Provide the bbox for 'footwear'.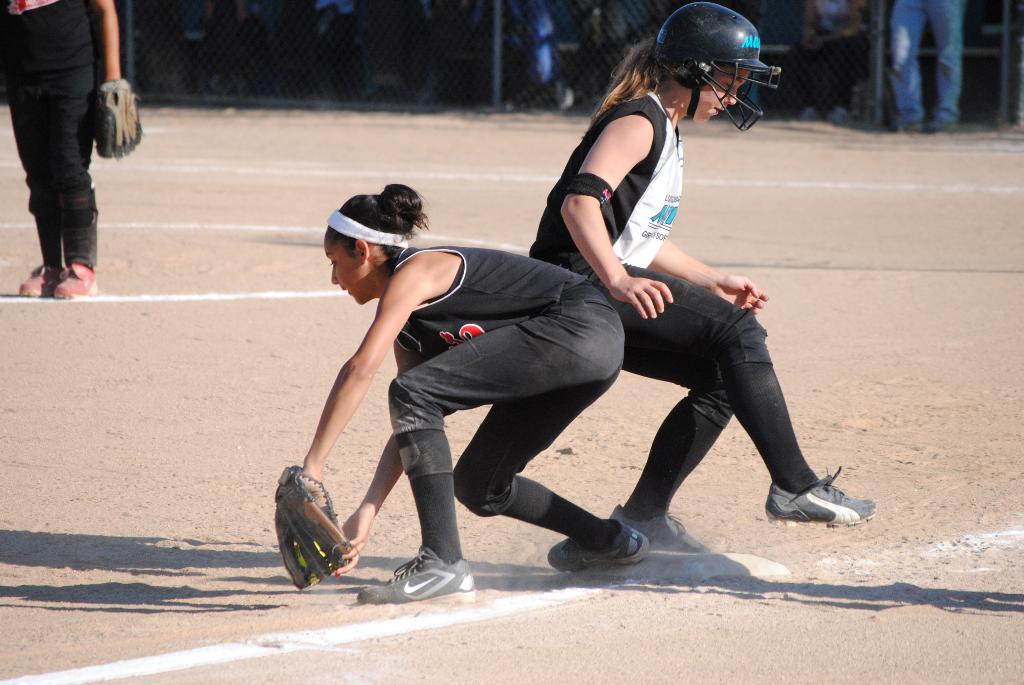
box(17, 261, 65, 302).
